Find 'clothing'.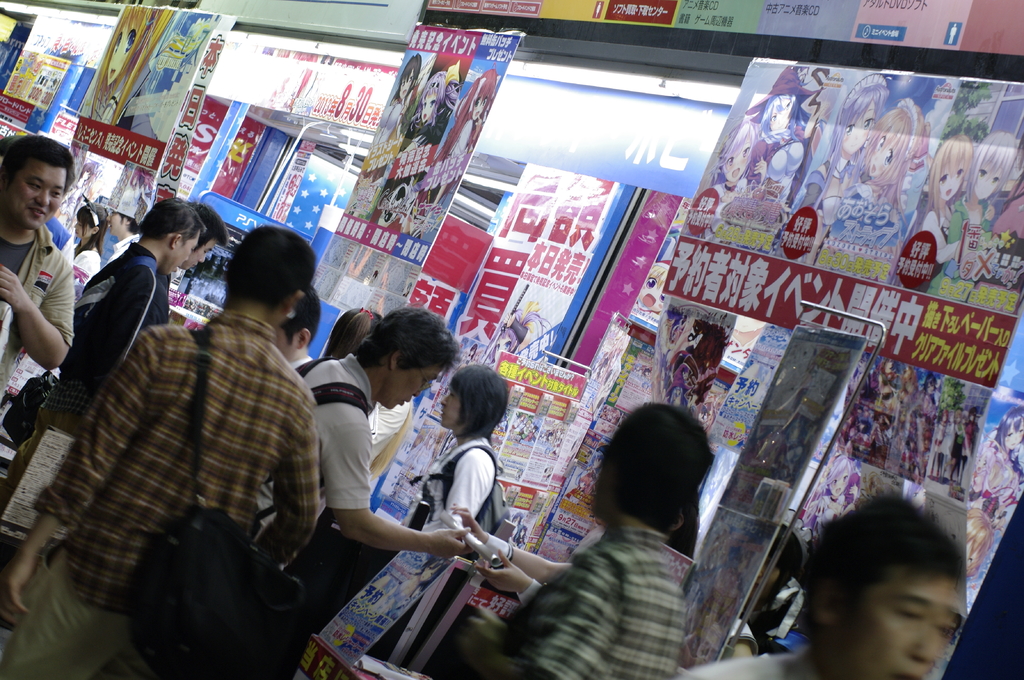
<region>86, 78, 127, 127</region>.
